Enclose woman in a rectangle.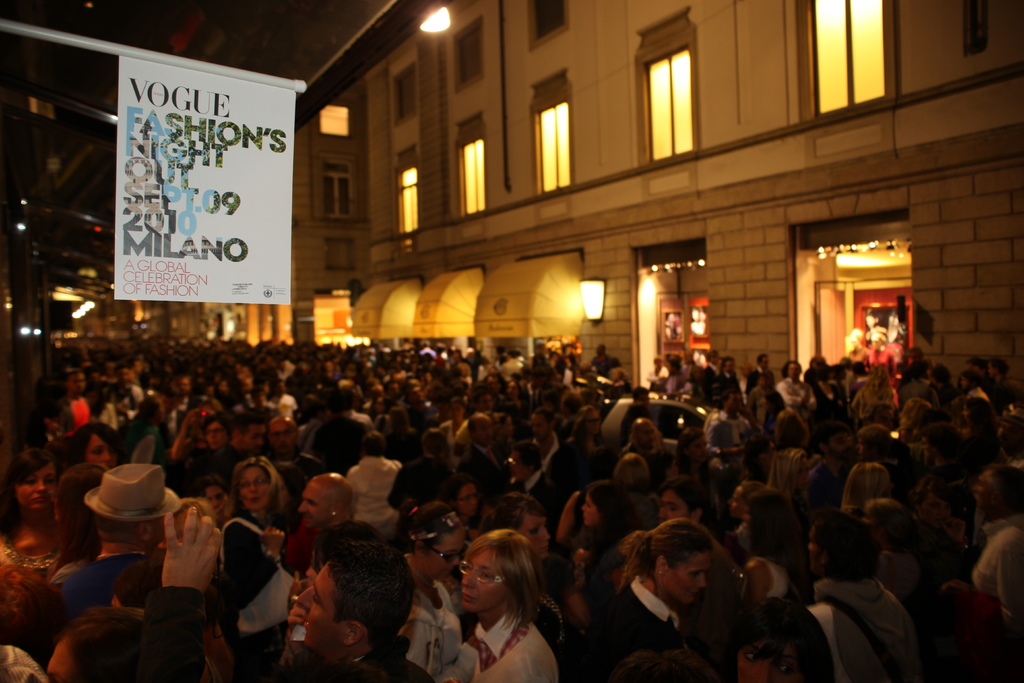
590:522:758:682.
